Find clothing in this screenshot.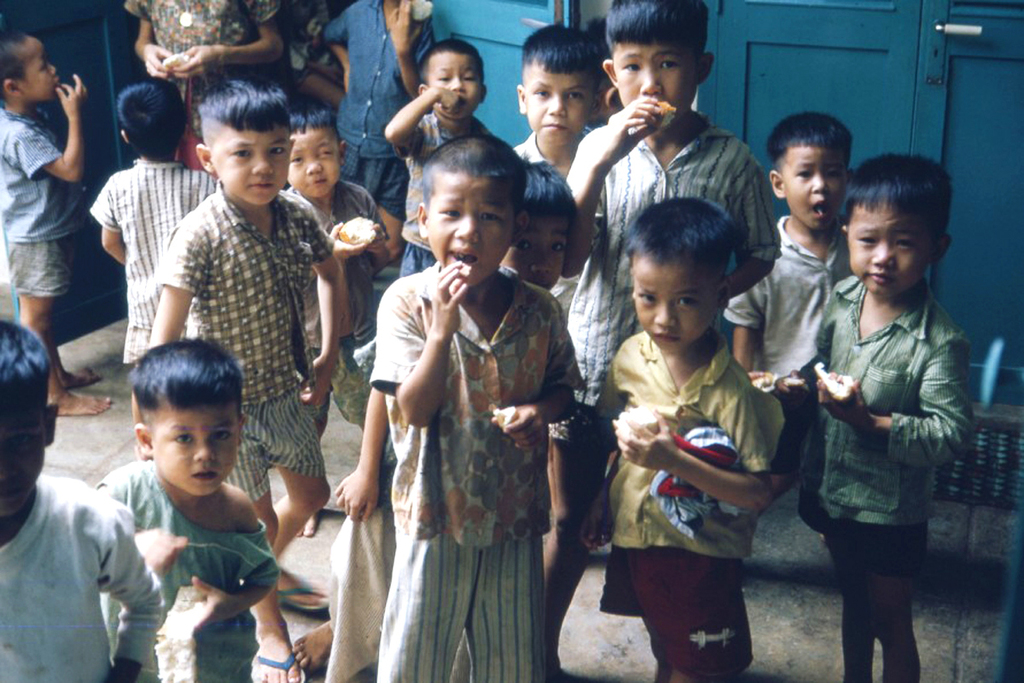
The bounding box for clothing is [left=354, top=216, right=573, bottom=674].
